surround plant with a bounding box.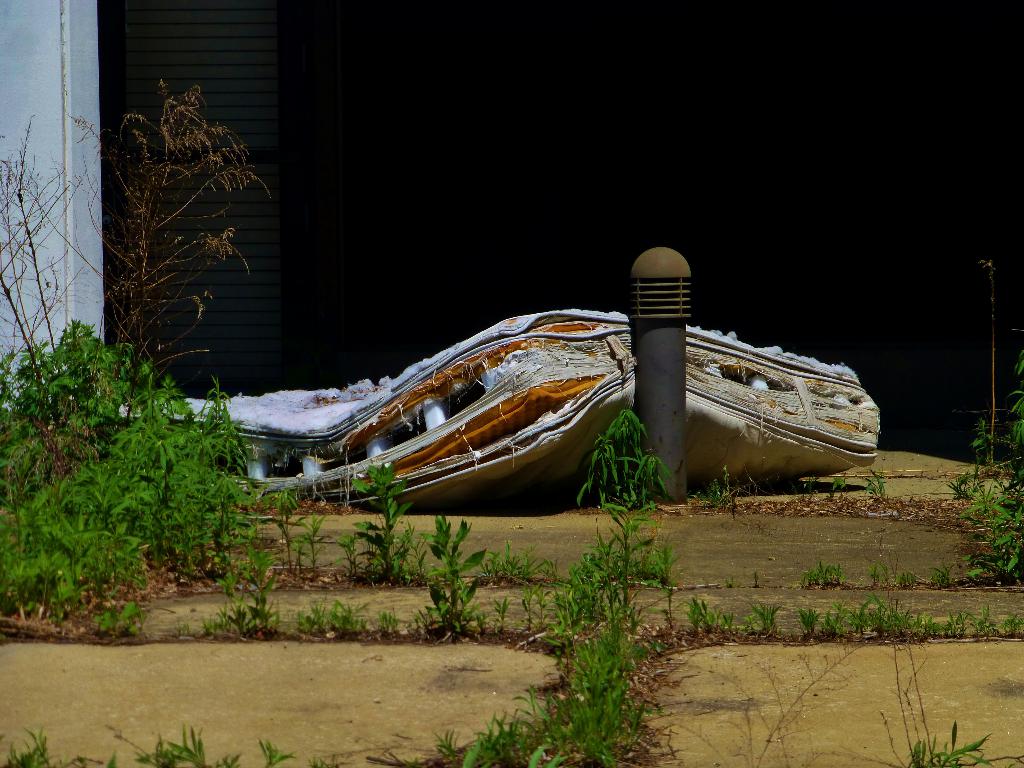
detection(895, 568, 936, 591).
